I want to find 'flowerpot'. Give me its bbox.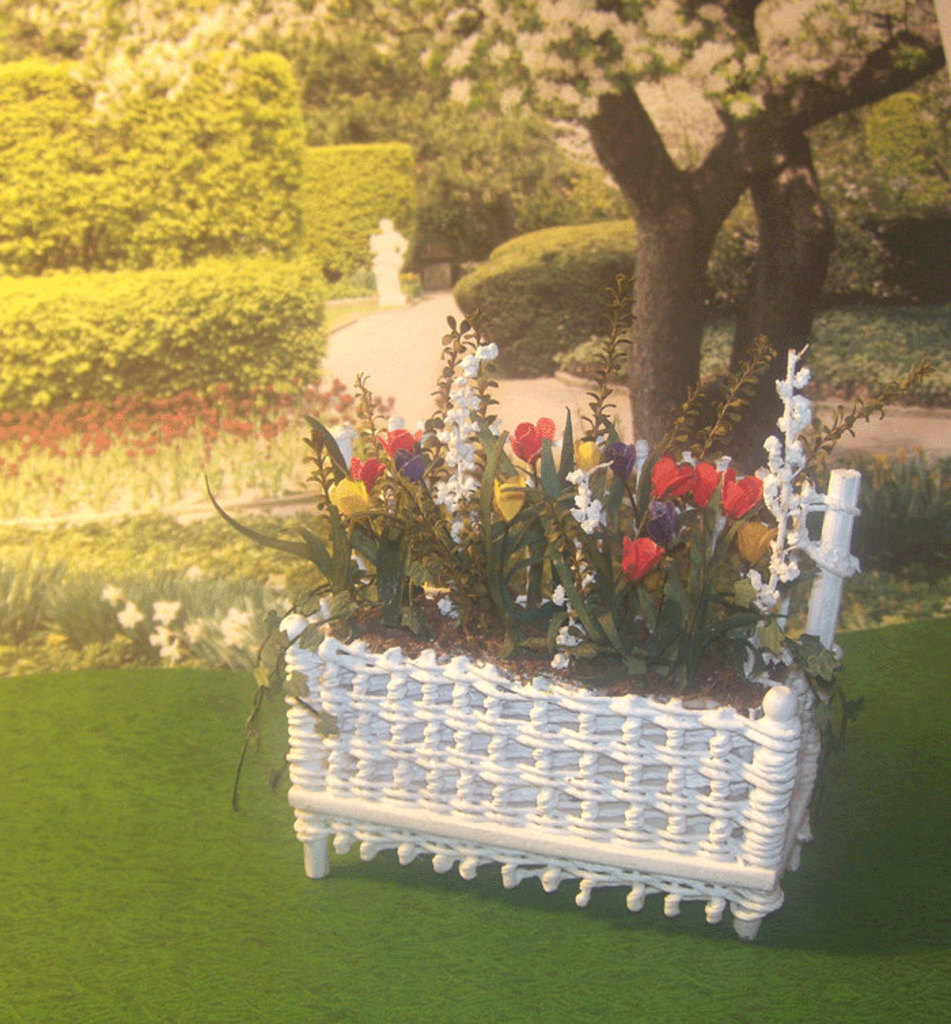
select_region(274, 401, 861, 948).
